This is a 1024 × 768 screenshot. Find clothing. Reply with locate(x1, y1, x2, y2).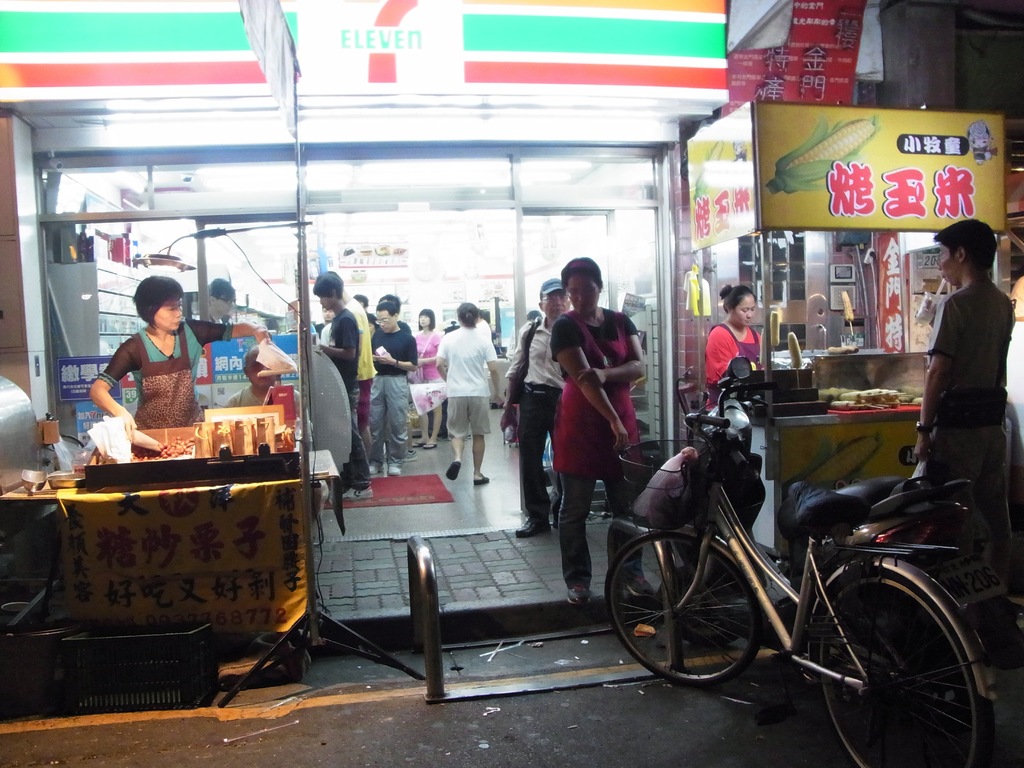
locate(557, 317, 648, 587).
